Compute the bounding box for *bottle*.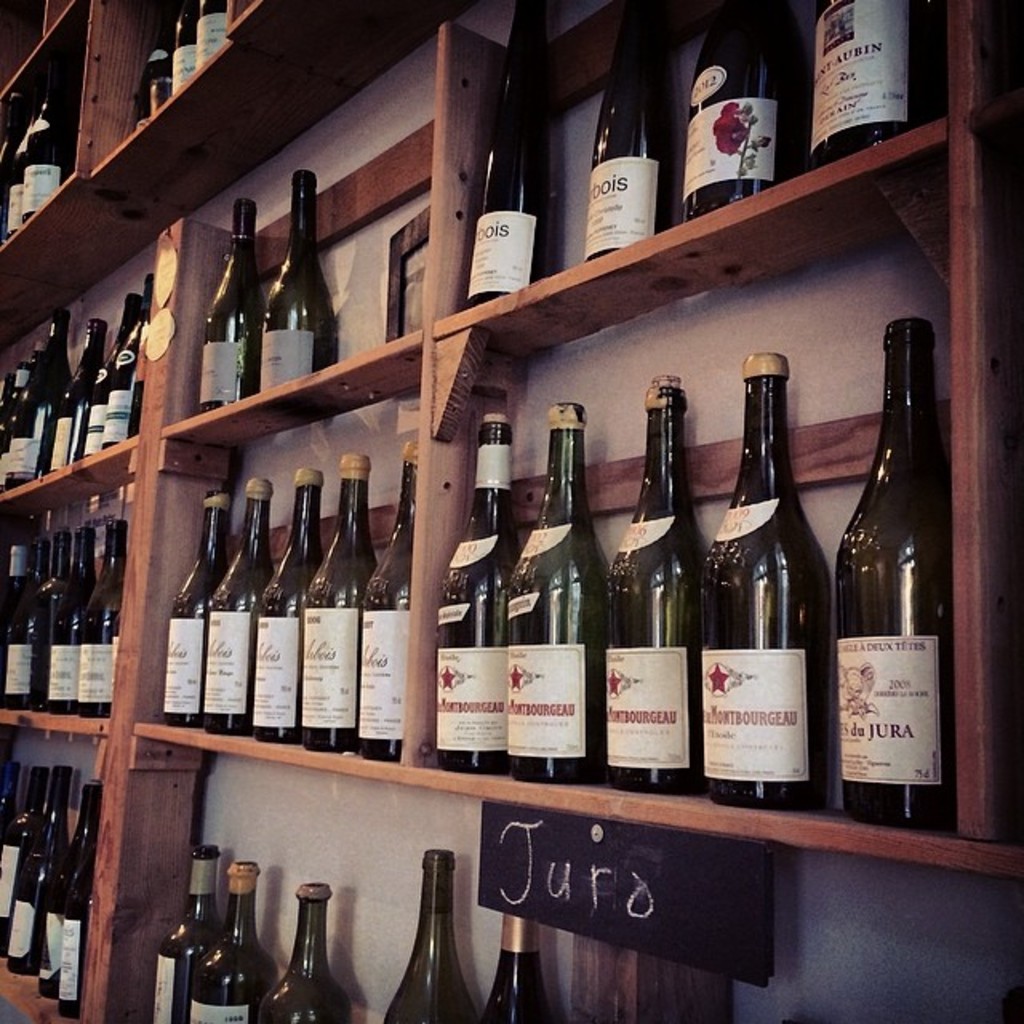
(x1=43, y1=525, x2=98, y2=714).
